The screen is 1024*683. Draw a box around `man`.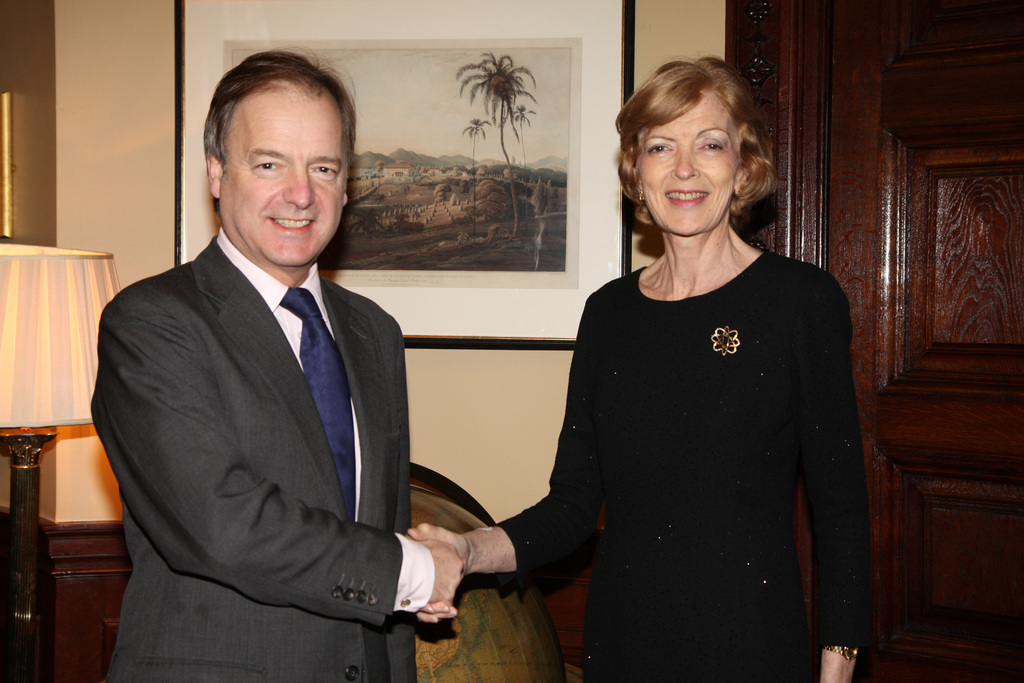
box(91, 69, 481, 676).
